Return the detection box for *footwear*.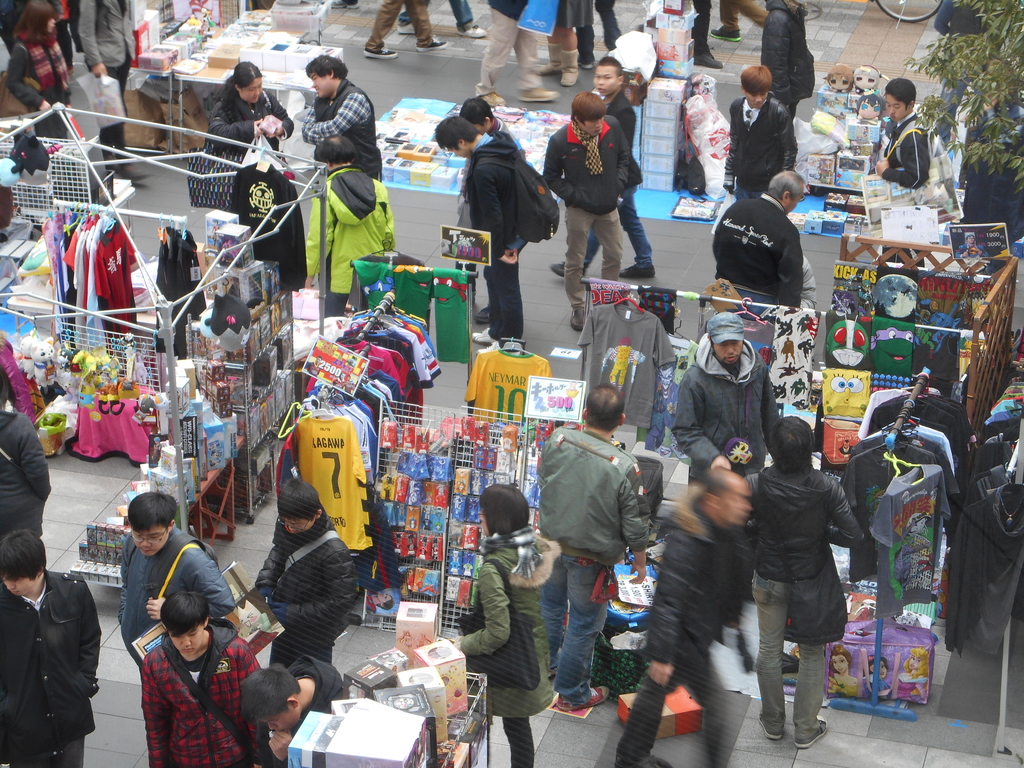
{"left": 695, "top": 53, "right": 722, "bottom": 69}.
